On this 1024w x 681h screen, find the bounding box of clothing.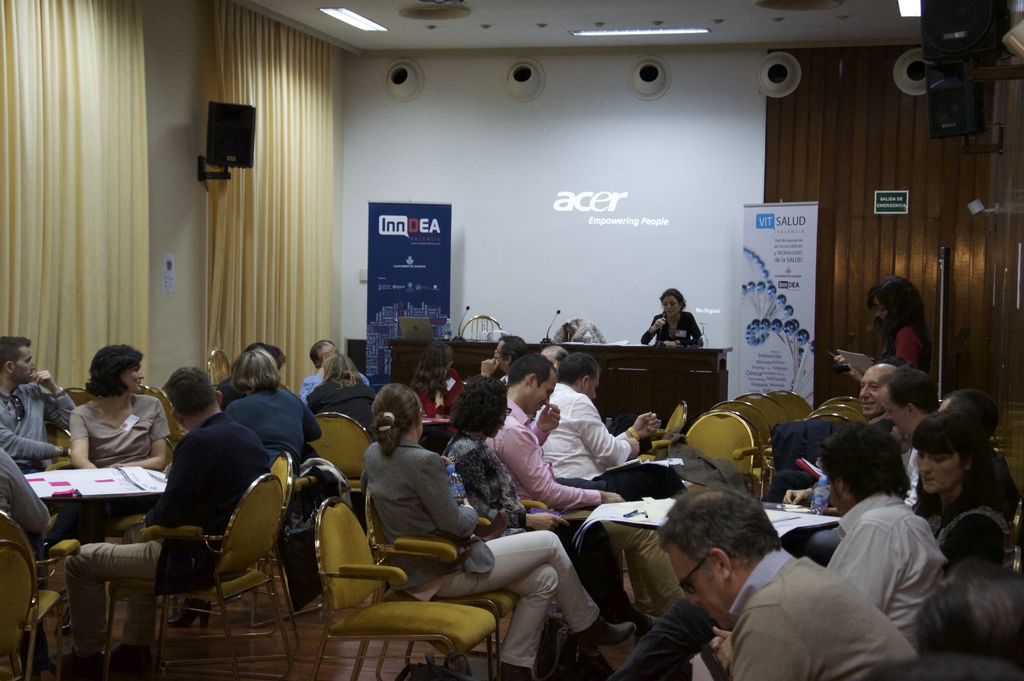
Bounding box: [left=673, top=407, right=768, bottom=506].
